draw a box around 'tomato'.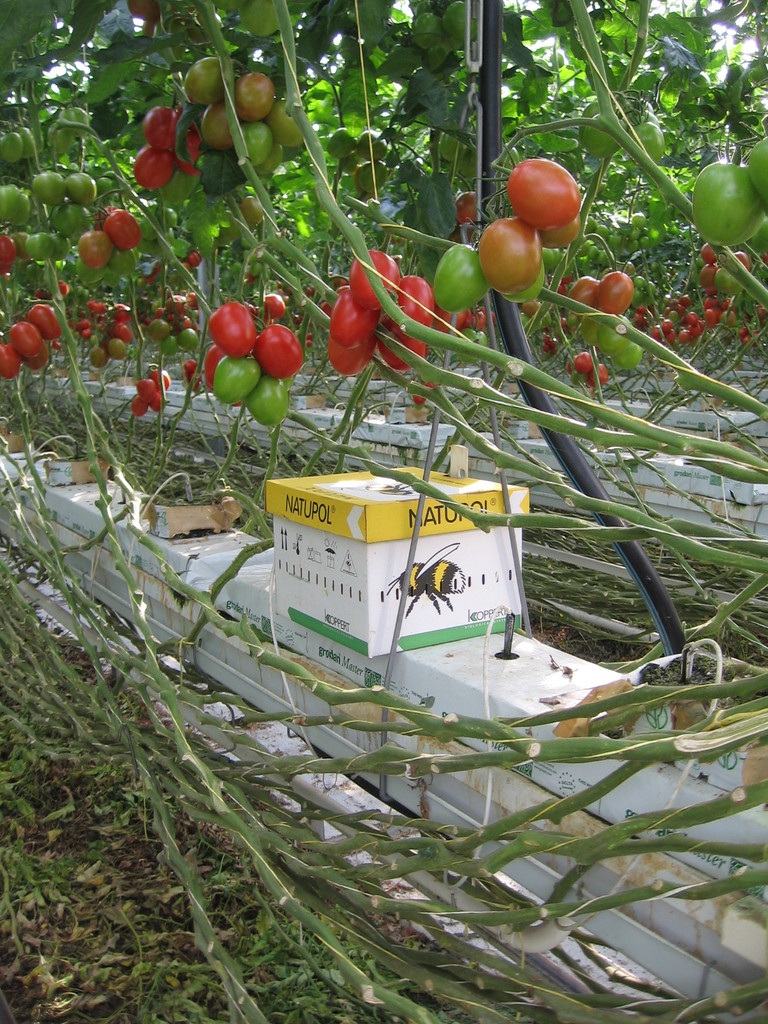
(x1=109, y1=214, x2=142, y2=252).
